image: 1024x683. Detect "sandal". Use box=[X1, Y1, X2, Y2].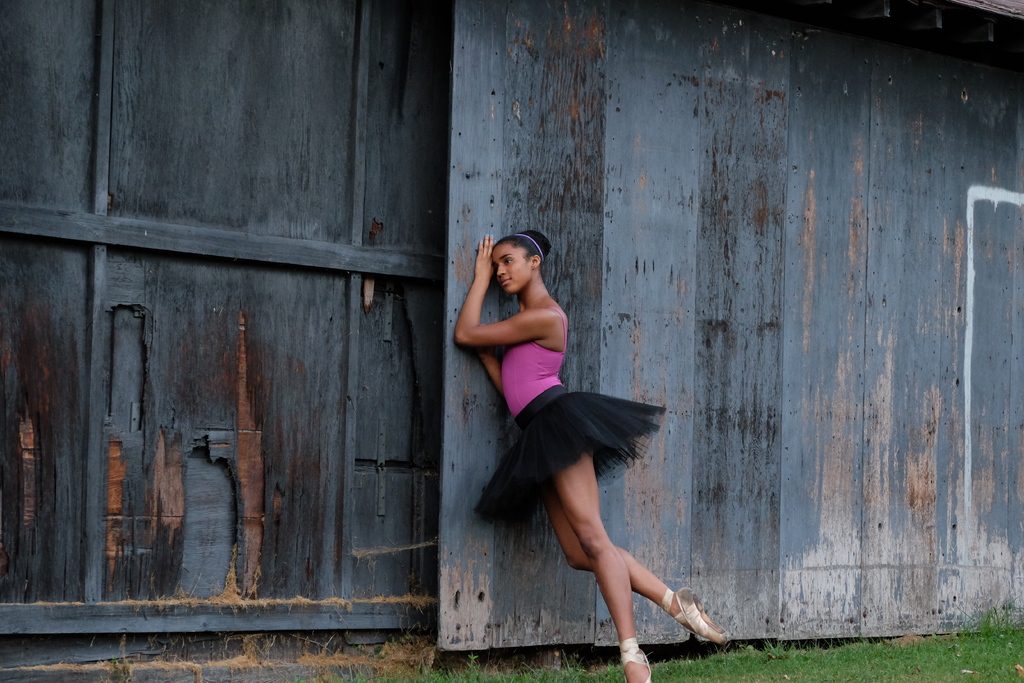
box=[622, 643, 652, 682].
